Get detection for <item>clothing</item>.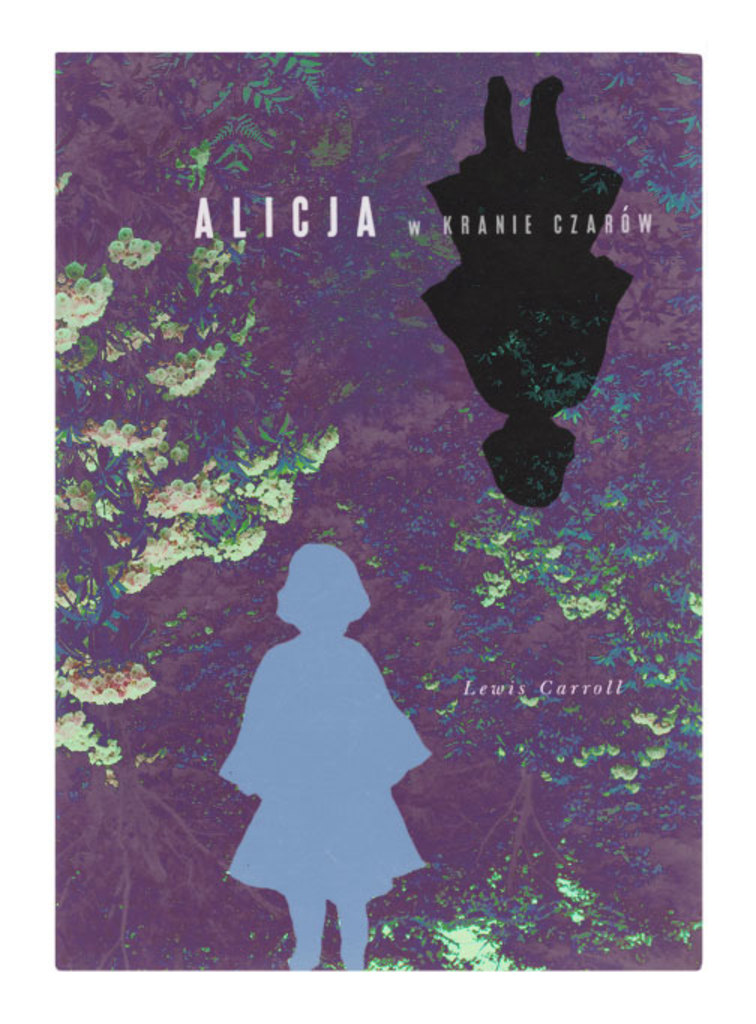
Detection: [x1=415, y1=139, x2=639, y2=510].
